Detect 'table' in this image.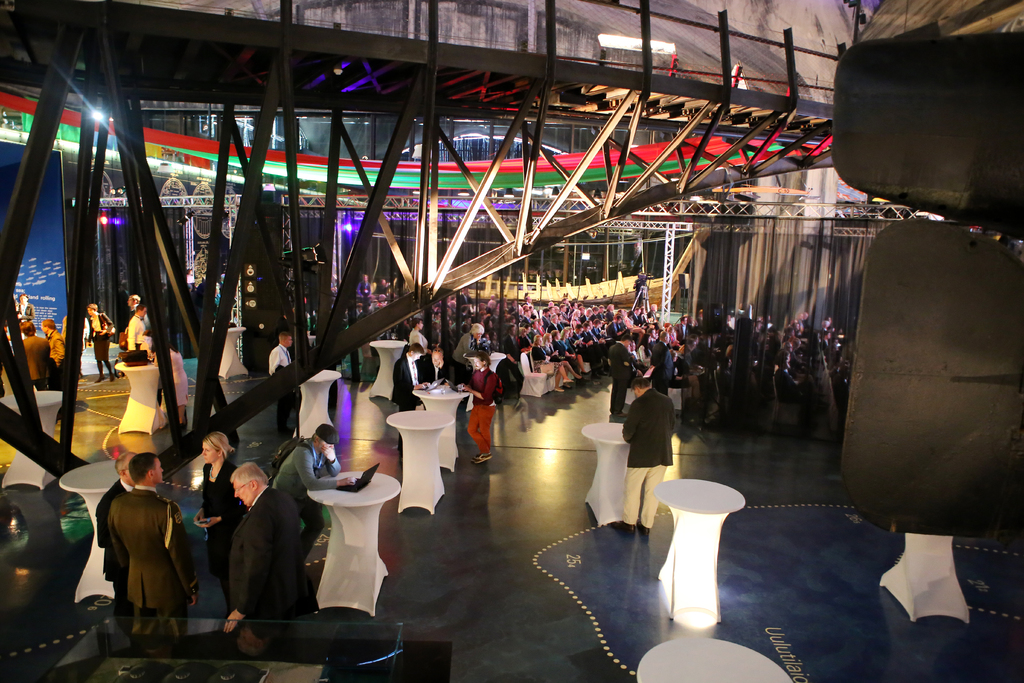
Detection: (x1=116, y1=364, x2=159, y2=438).
